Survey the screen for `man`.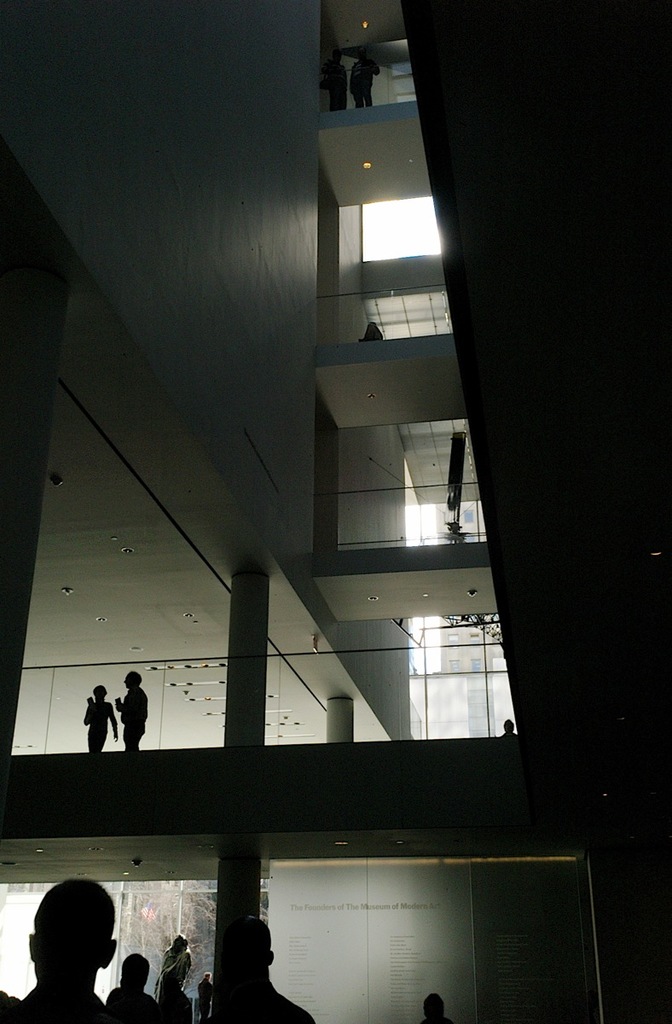
Survey found: 358:320:385:341.
